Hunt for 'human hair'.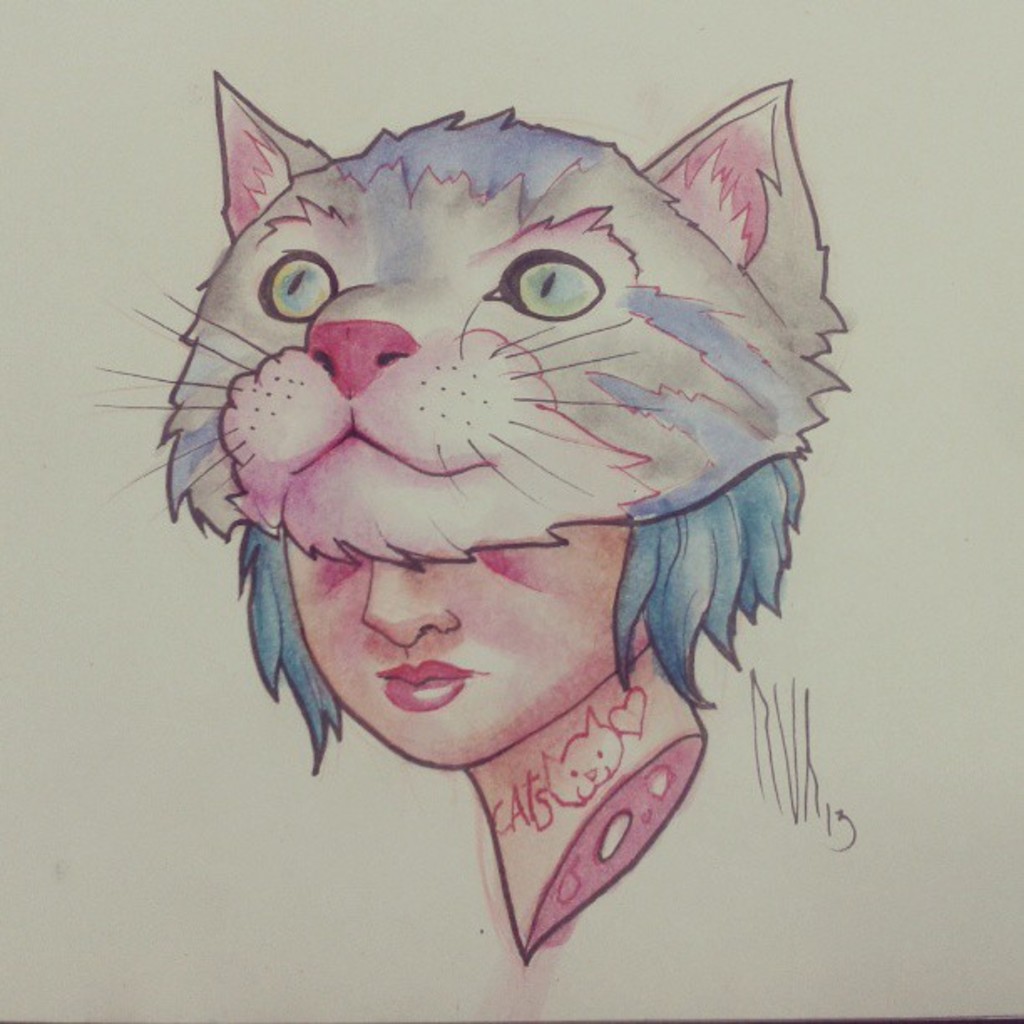
Hunted down at [left=234, top=453, right=803, bottom=780].
